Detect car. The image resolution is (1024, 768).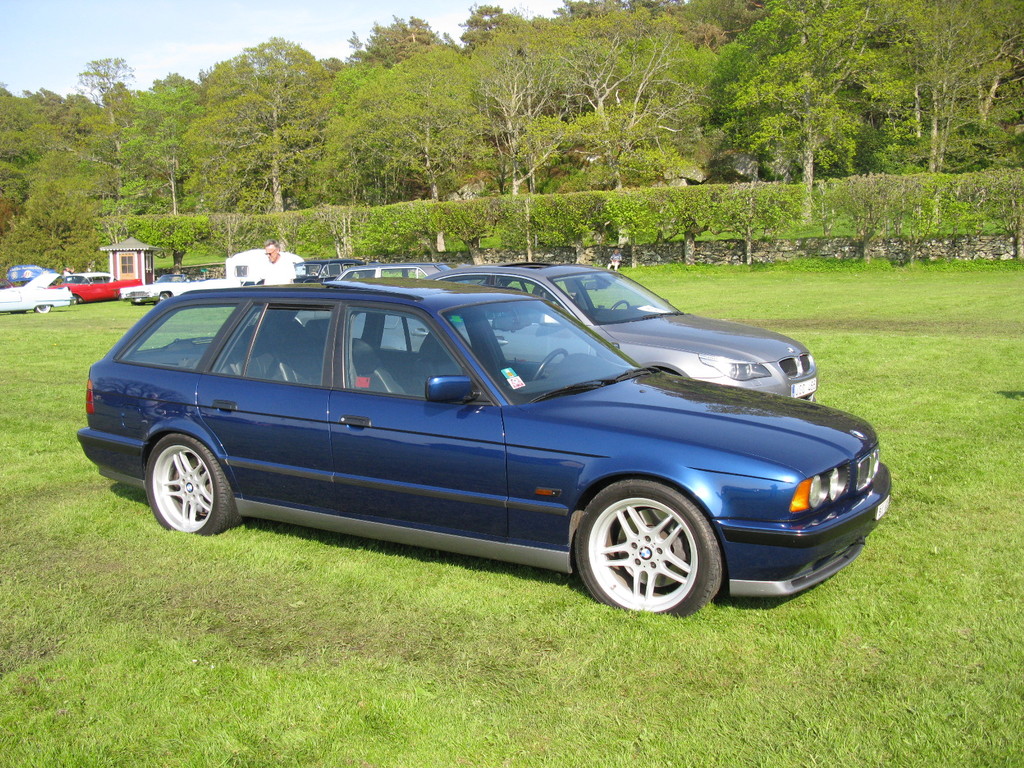
x1=328, y1=262, x2=444, y2=291.
